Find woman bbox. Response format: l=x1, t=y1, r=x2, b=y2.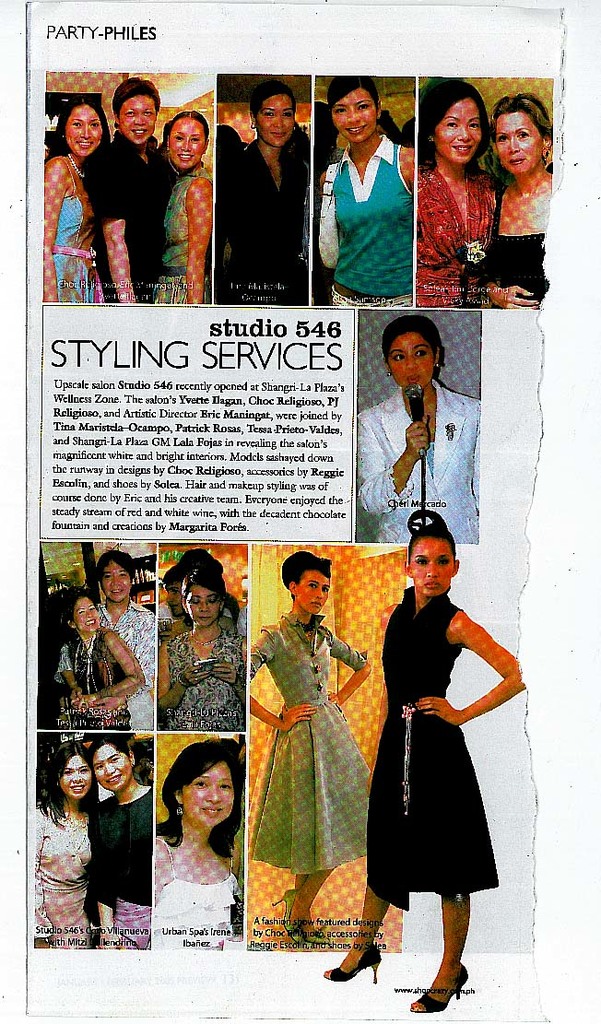
l=323, t=507, r=526, b=1012.
